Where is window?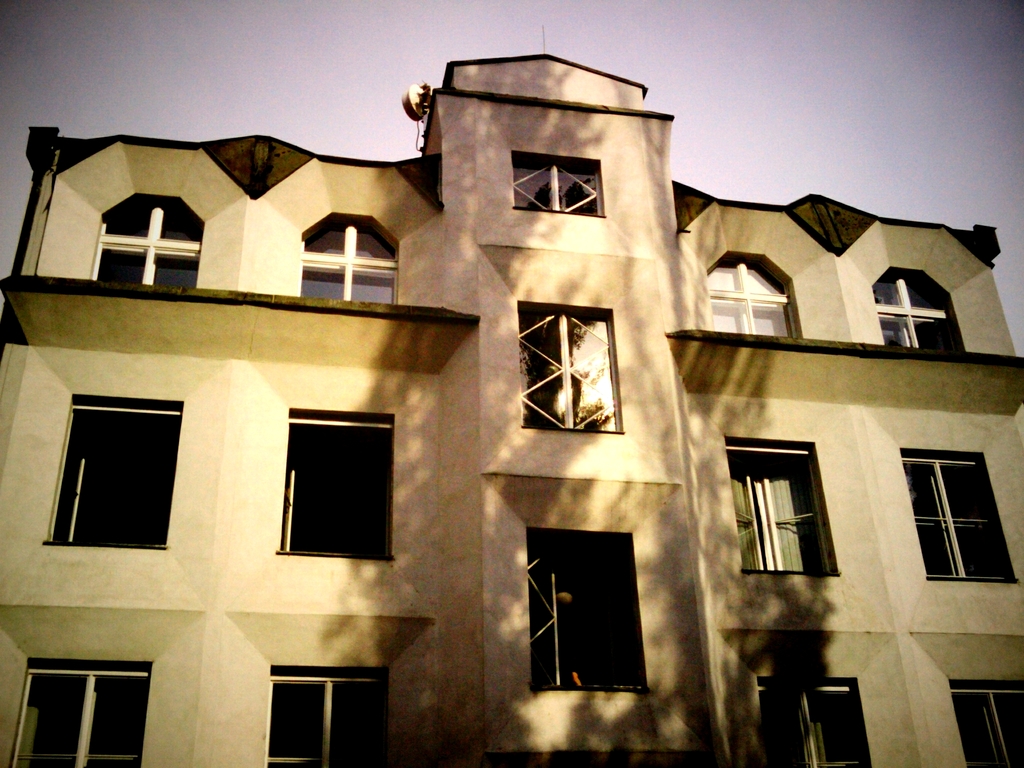
303:214:392:299.
